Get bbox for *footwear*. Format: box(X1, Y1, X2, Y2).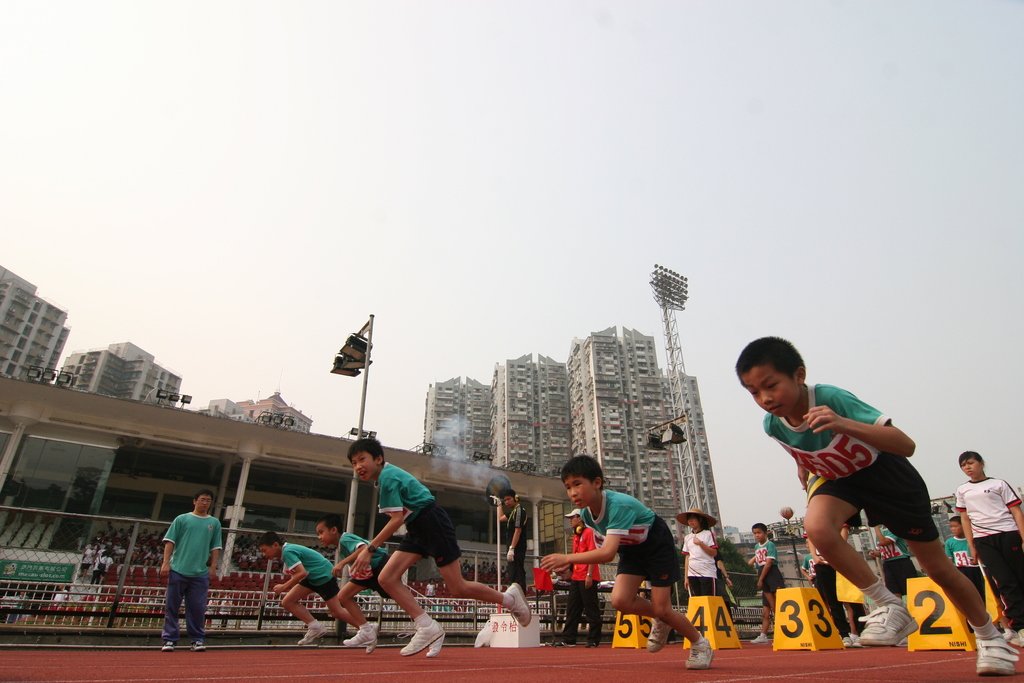
box(399, 618, 444, 654).
